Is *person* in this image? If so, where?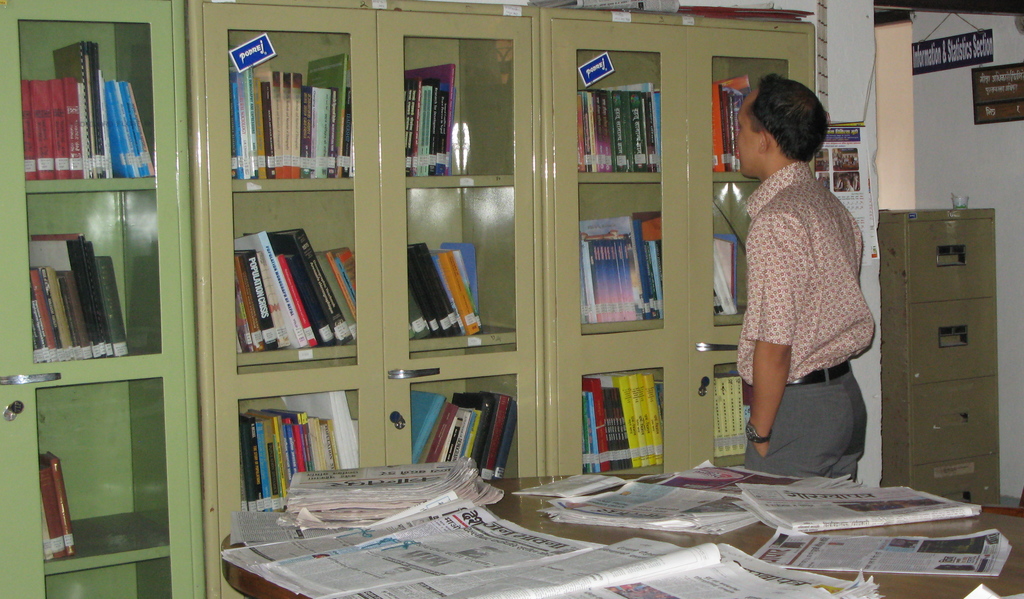
Yes, at [742, 70, 870, 481].
